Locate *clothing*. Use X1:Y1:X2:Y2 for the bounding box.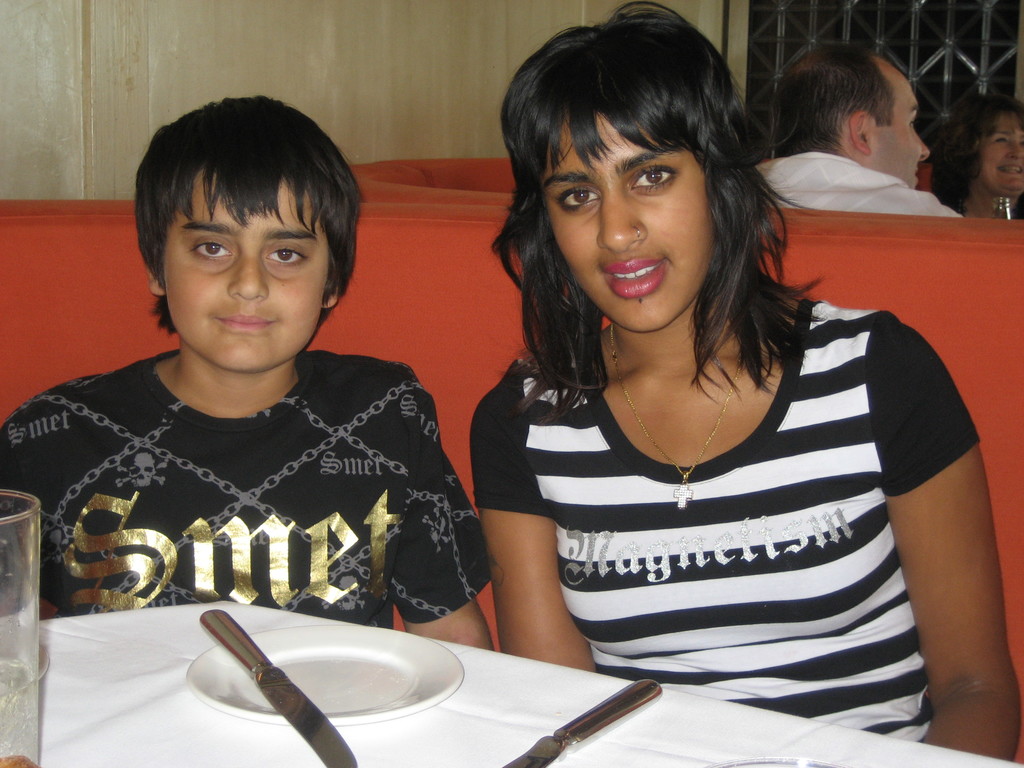
0:359:486:622.
